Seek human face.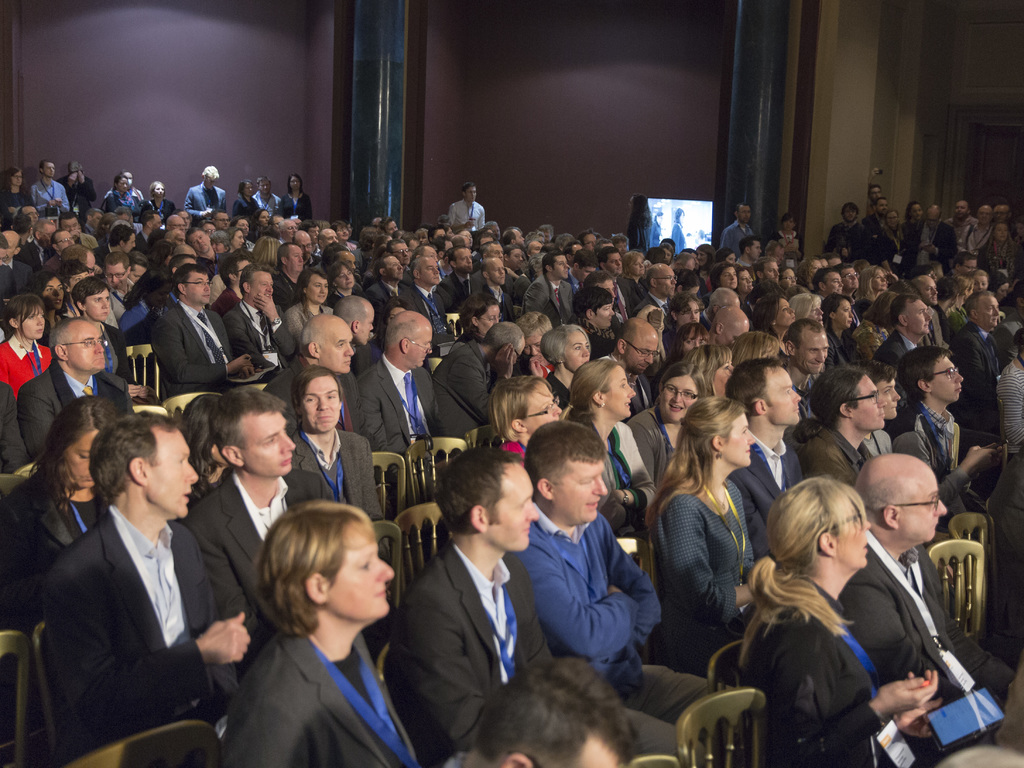
414:257:443:286.
